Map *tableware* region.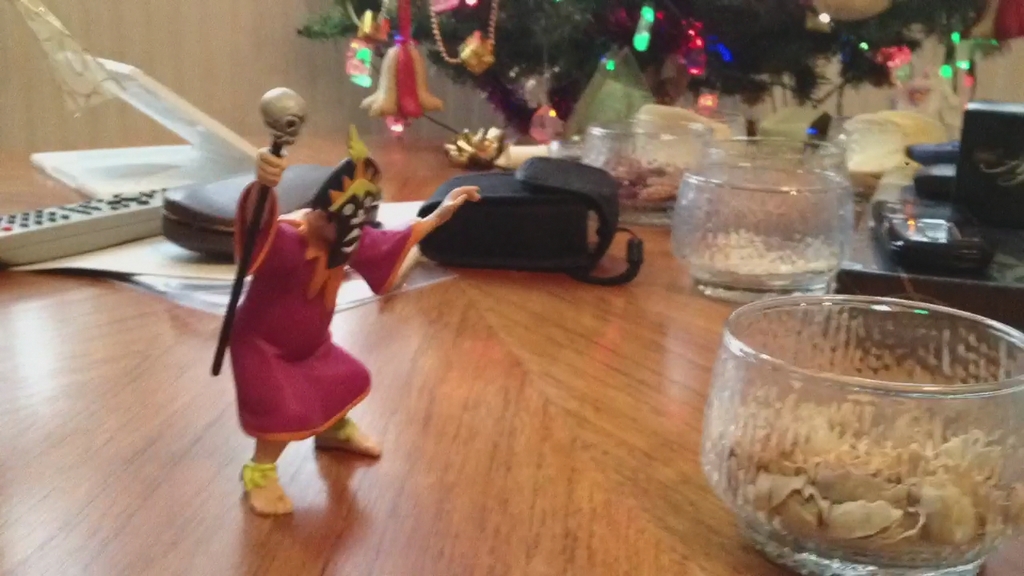
Mapped to region(574, 118, 712, 222).
